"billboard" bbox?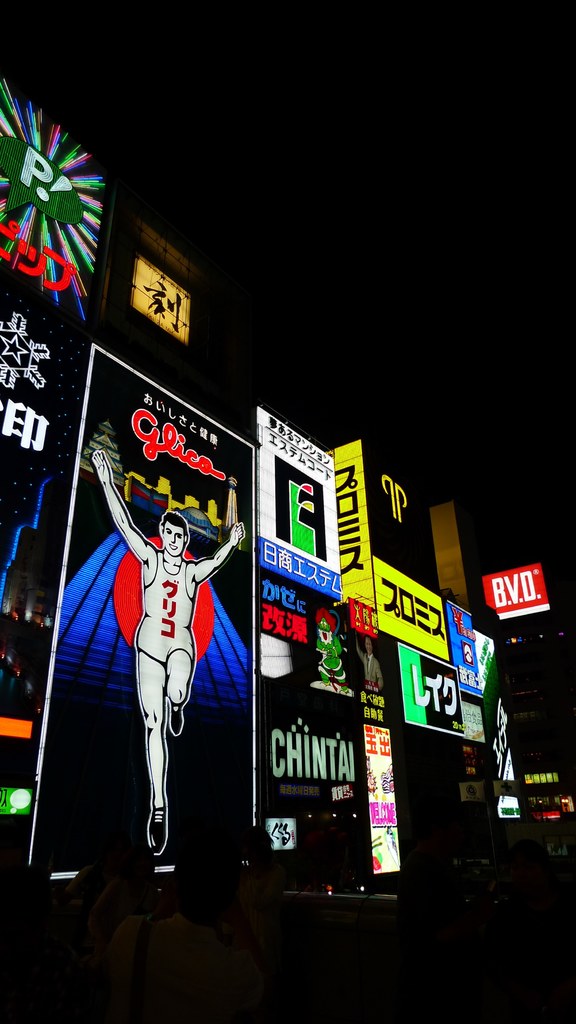
locate(35, 236, 530, 912)
